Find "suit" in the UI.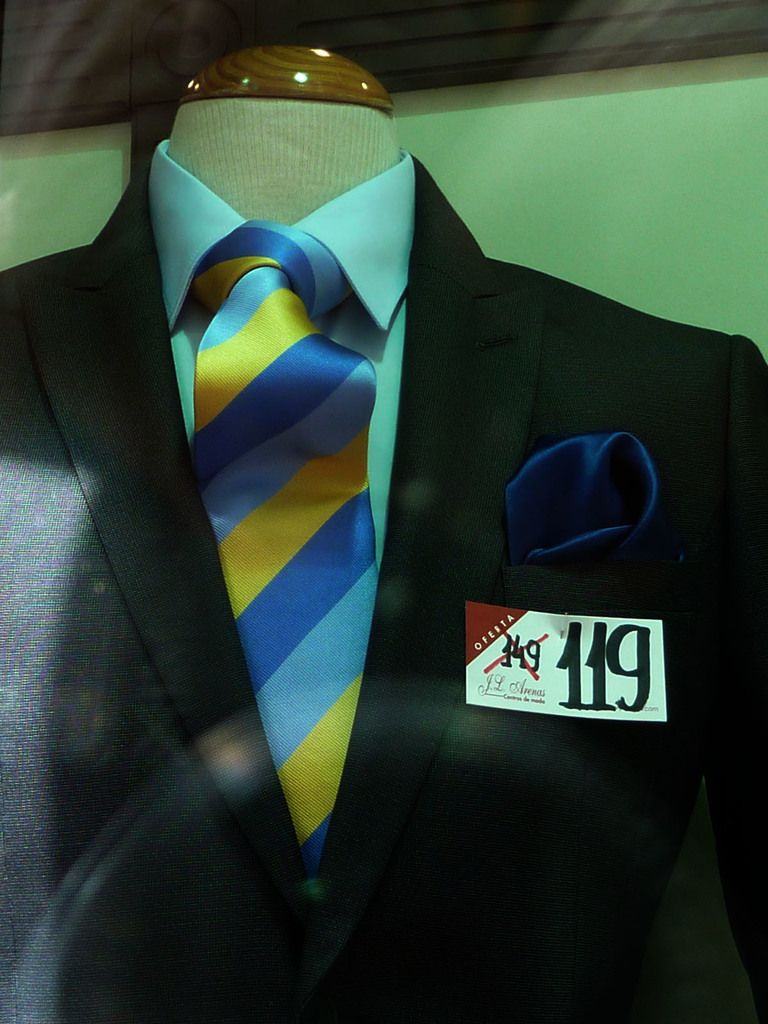
UI element at [129, 49, 708, 997].
